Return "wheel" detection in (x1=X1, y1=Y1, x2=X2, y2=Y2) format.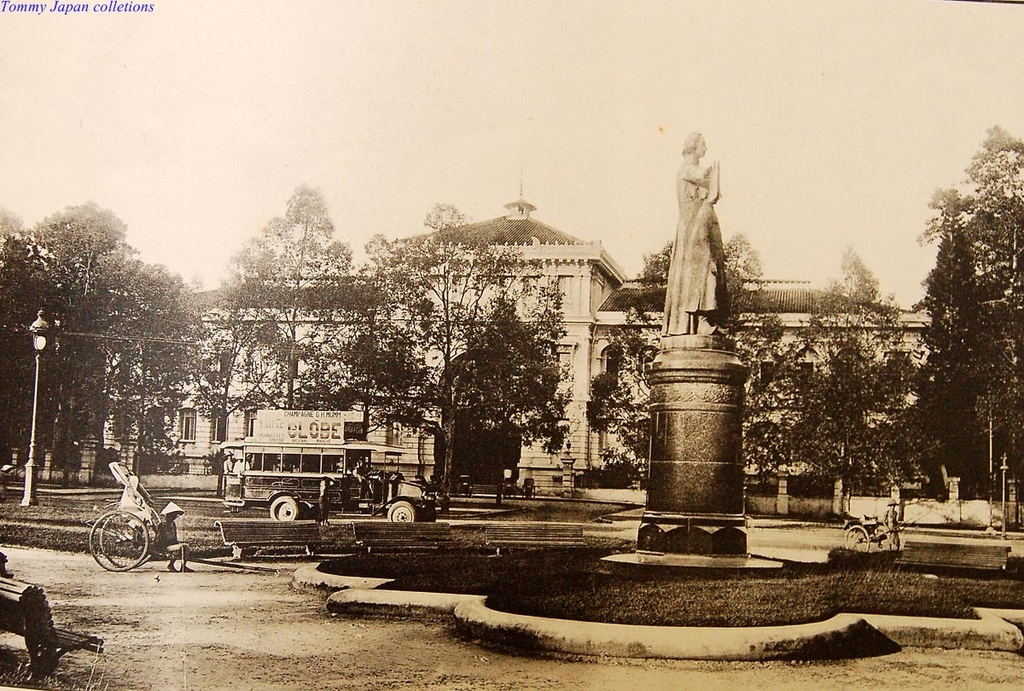
(x1=271, y1=493, x2=302, y2=520).
